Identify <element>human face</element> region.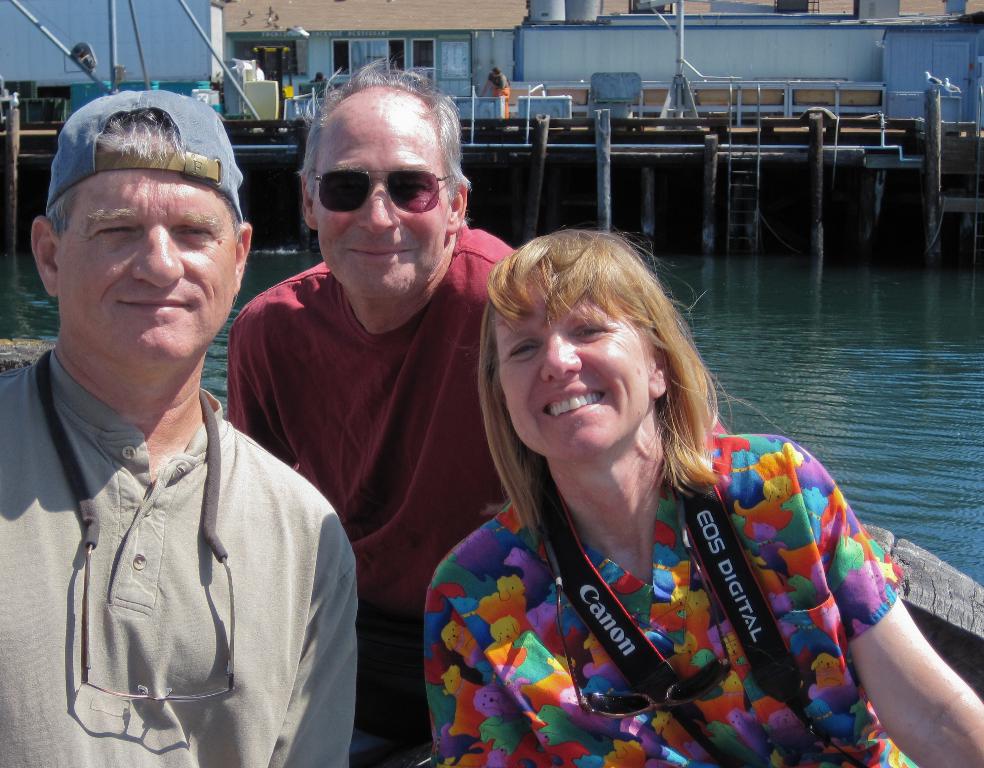
Region: box(311, 89, 446, 300).
